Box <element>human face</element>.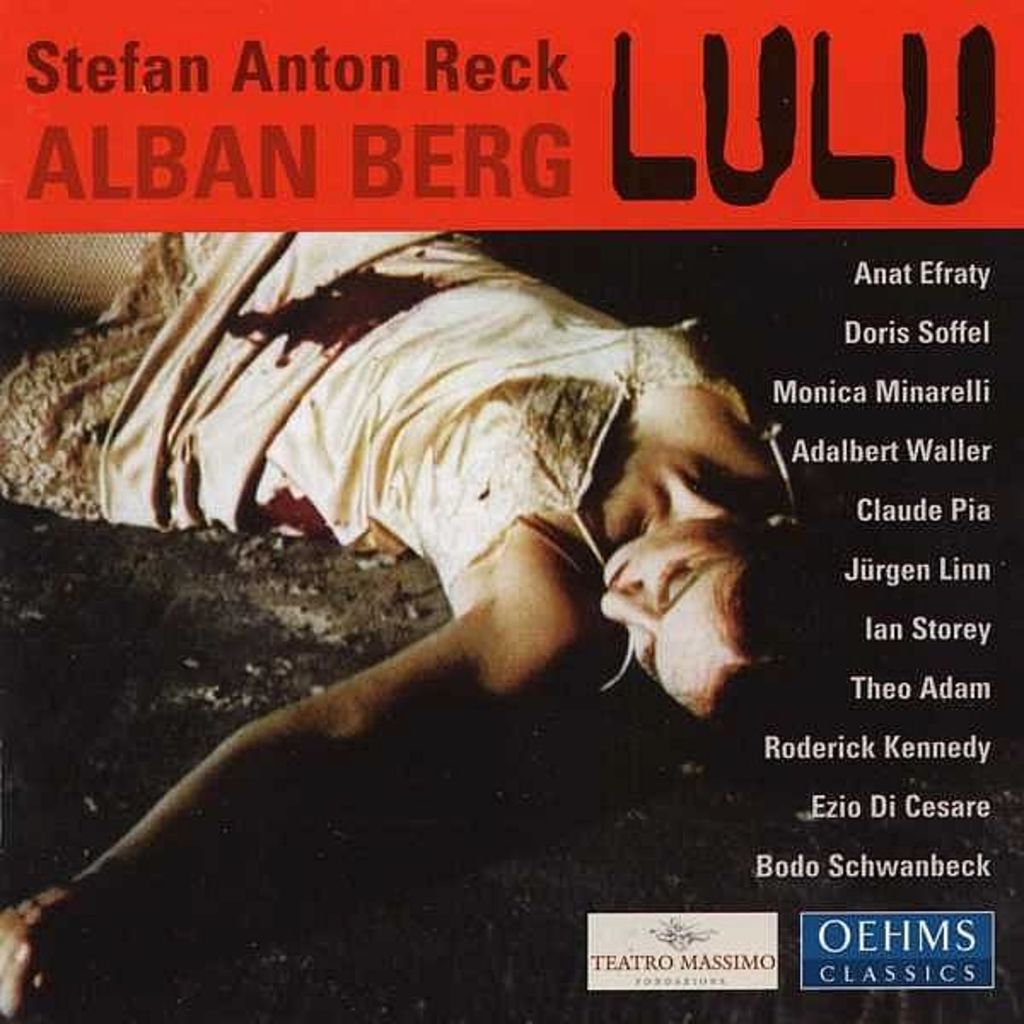
left=597, top=524, right=759, bottom=725.
